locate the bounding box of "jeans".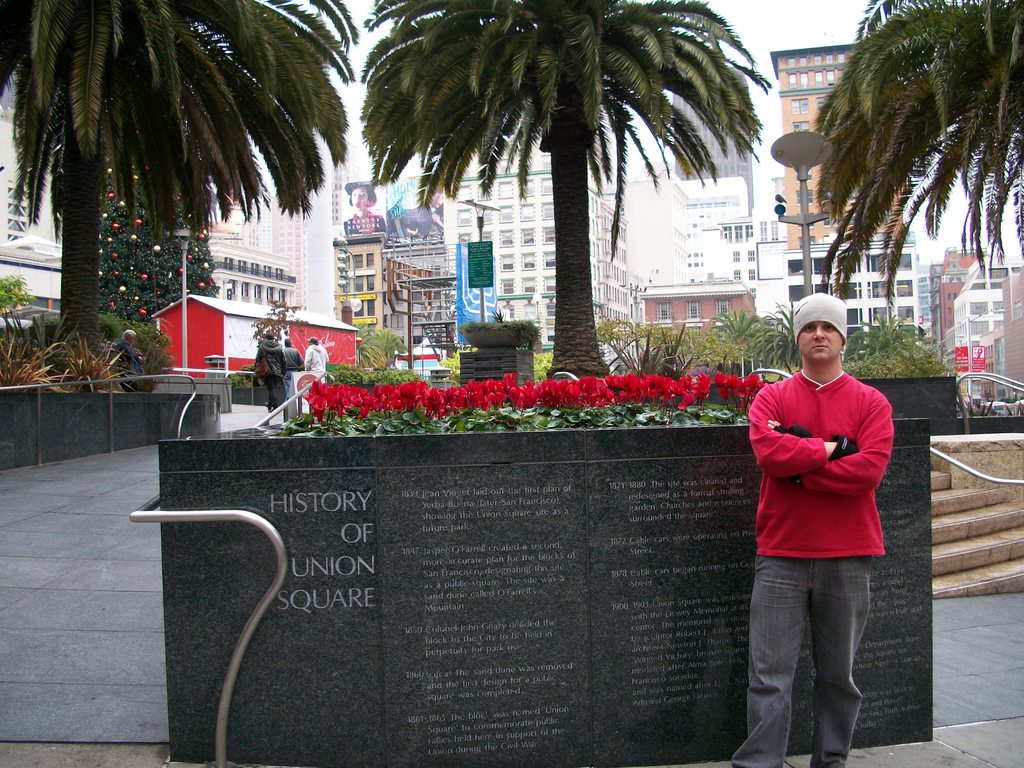
Bounding box: bbox(724, 558, 872, 767).
